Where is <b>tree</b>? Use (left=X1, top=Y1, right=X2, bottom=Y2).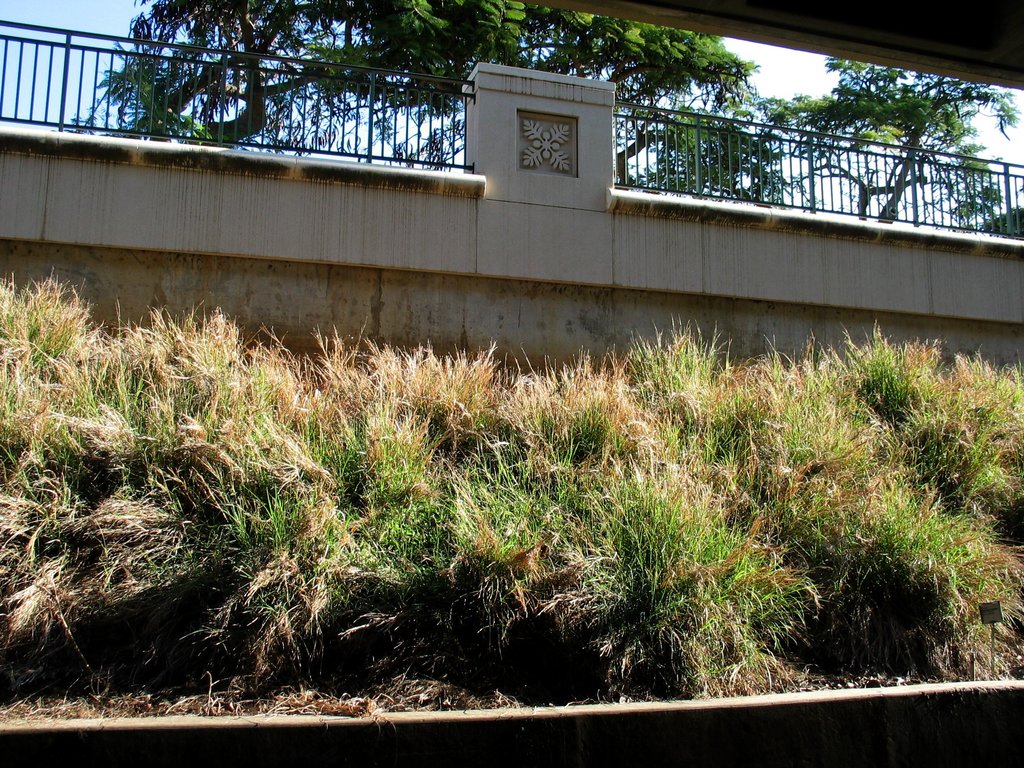
(left=740, top=64, right=1023, bottom=217).
